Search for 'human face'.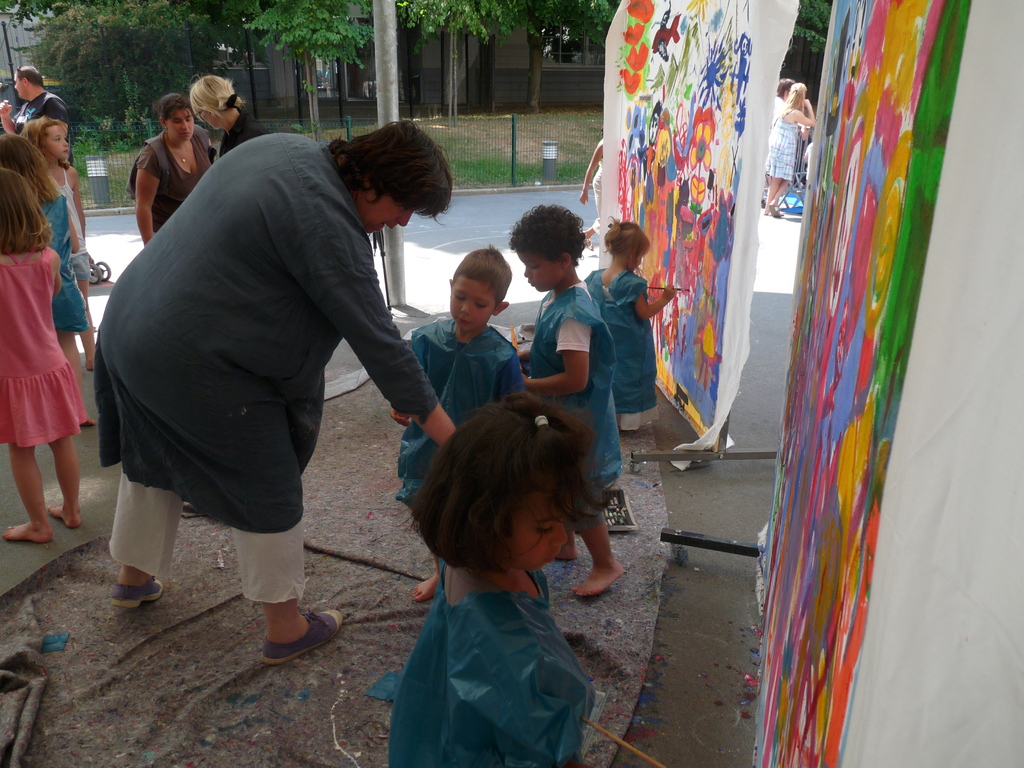
Found at <box>196,108,219,129</box>.
